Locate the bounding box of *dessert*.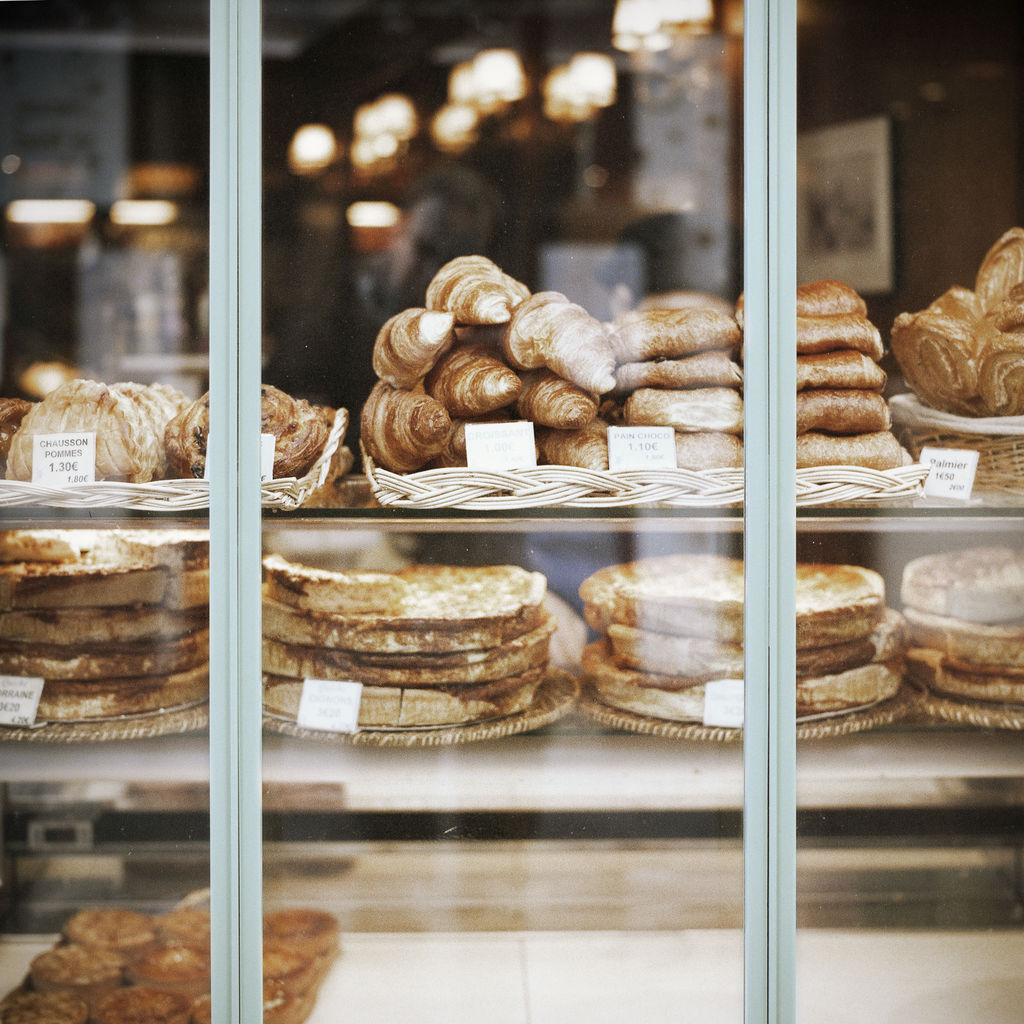
Bounding box: 975/309/1023/421.
